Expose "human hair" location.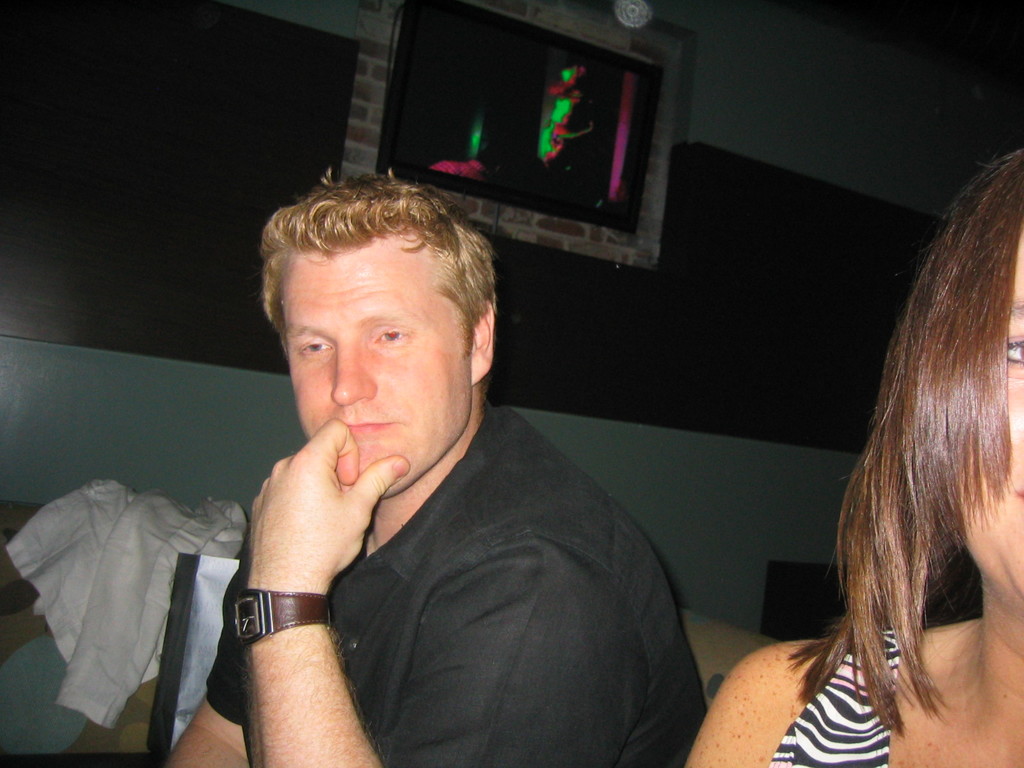
Exposed at x1=789, y1=156, x2=1023, y2=767.
